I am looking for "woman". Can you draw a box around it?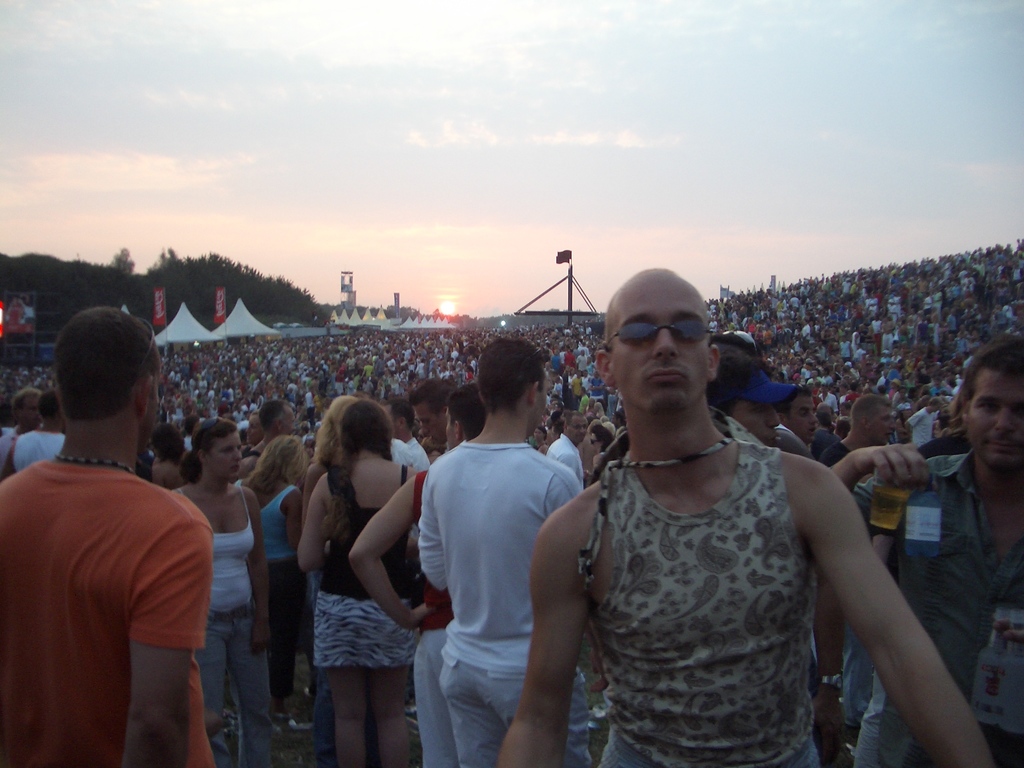
Sure, the bounding box is (x1=236, y1=431, x2=313, y2=707).
